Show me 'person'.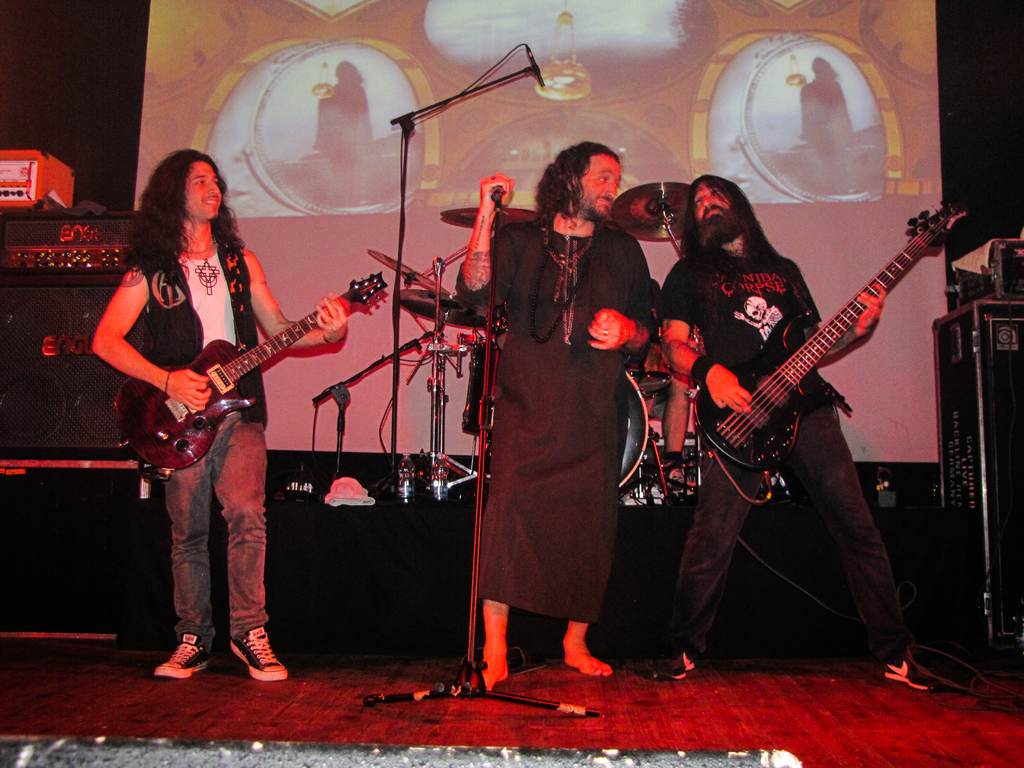
'person' is here: bbox(90, 148, 347, 685).
